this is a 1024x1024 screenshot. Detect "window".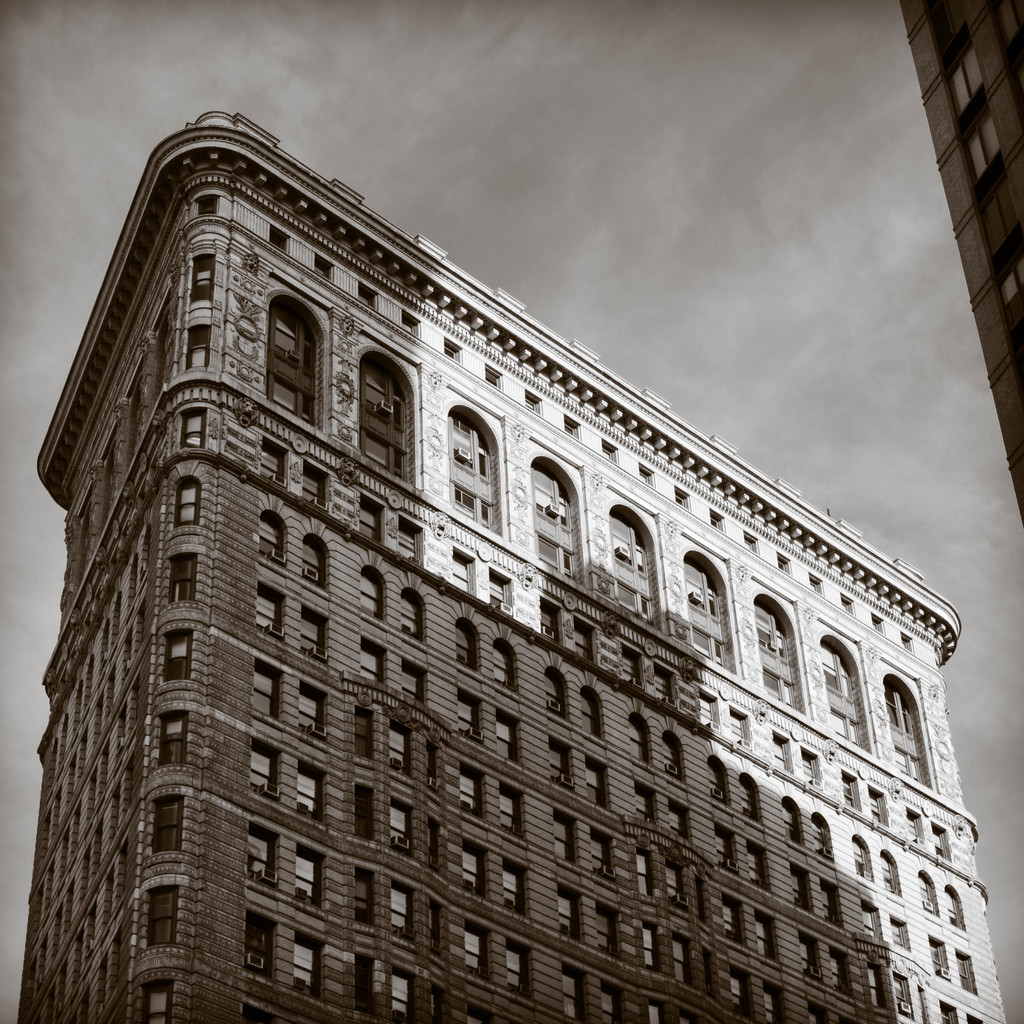
808/1009/822/1023.
